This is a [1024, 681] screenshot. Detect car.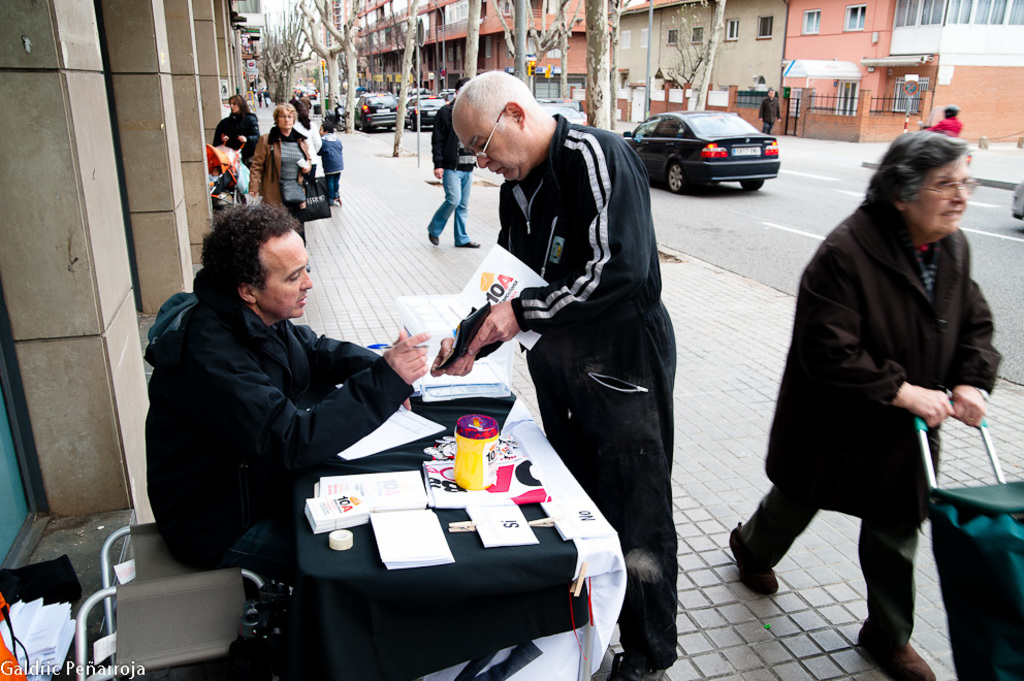
x1=405, y1=94, x2=447, y2=132.
